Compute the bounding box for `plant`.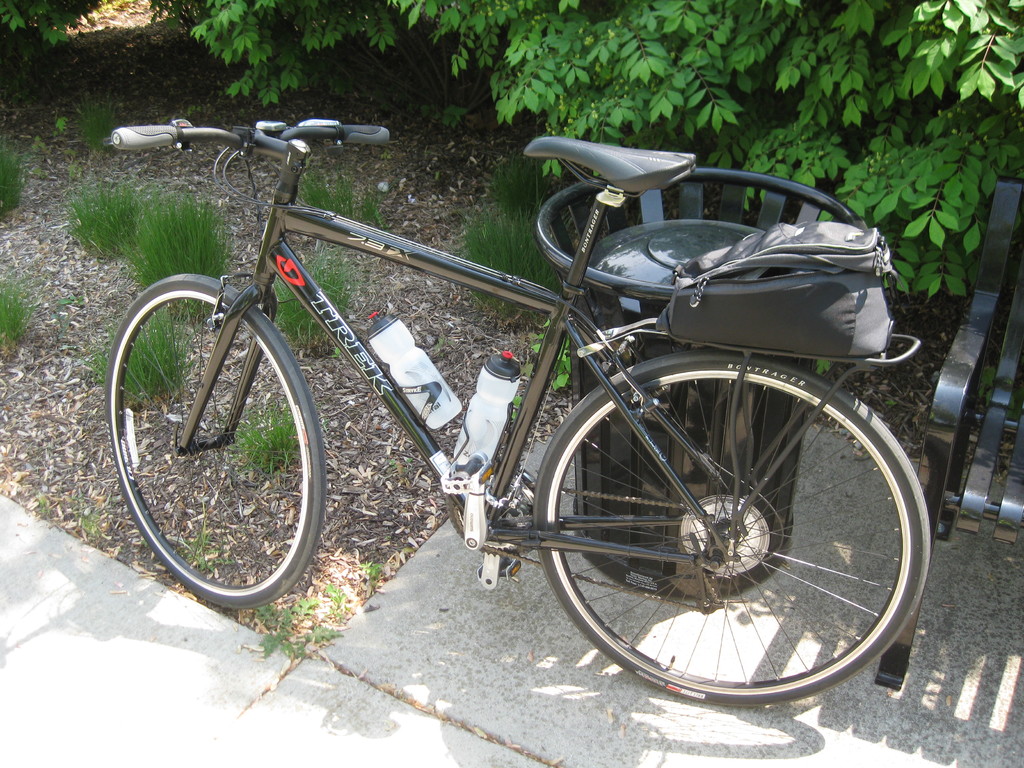
left=305, top=159, right=339, bottom=211.
